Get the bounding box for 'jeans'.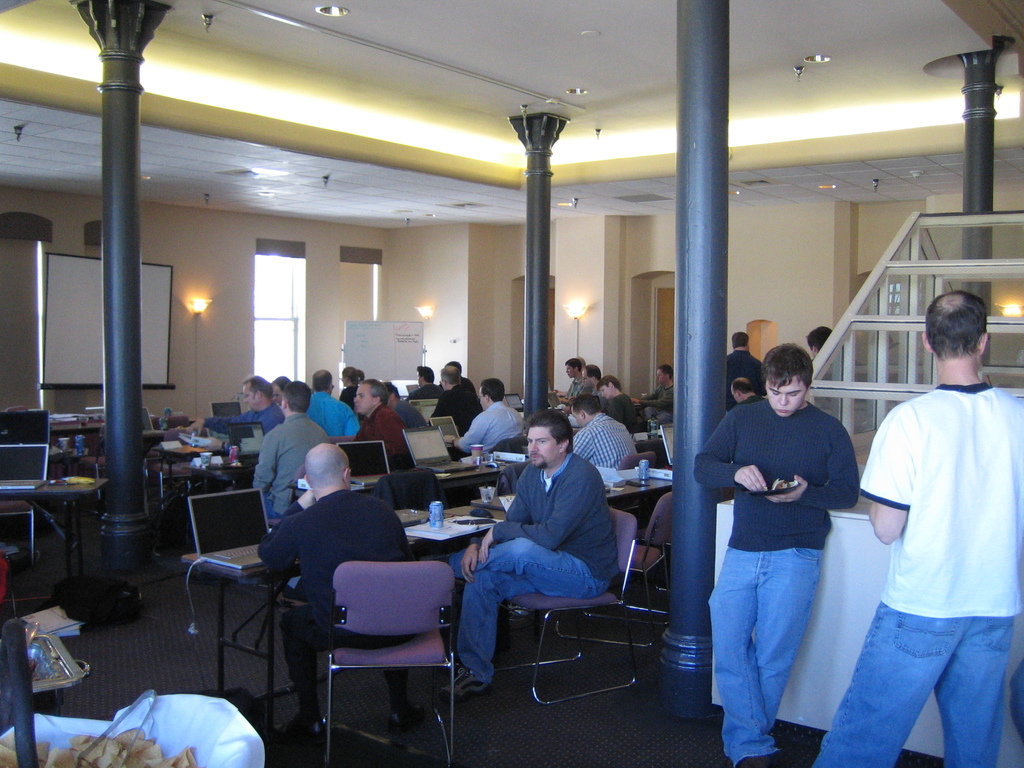
detection(449, 537, 609, 685).
